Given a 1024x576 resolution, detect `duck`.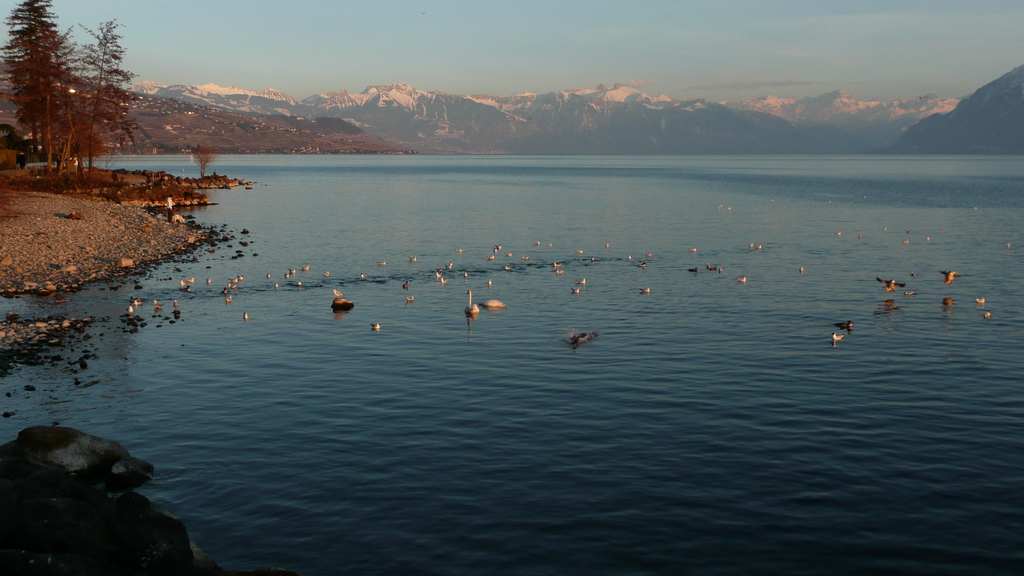
detection(483, 275, 491, 290).
